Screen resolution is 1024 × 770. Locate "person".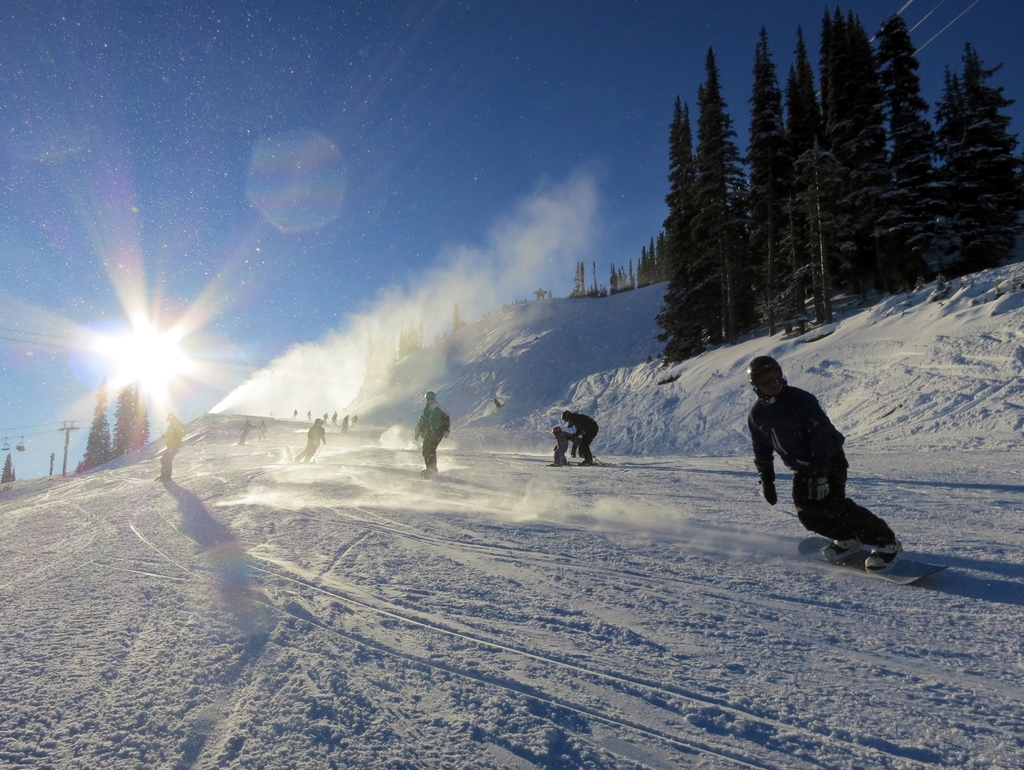
locate(417, 393, 452, 475).
